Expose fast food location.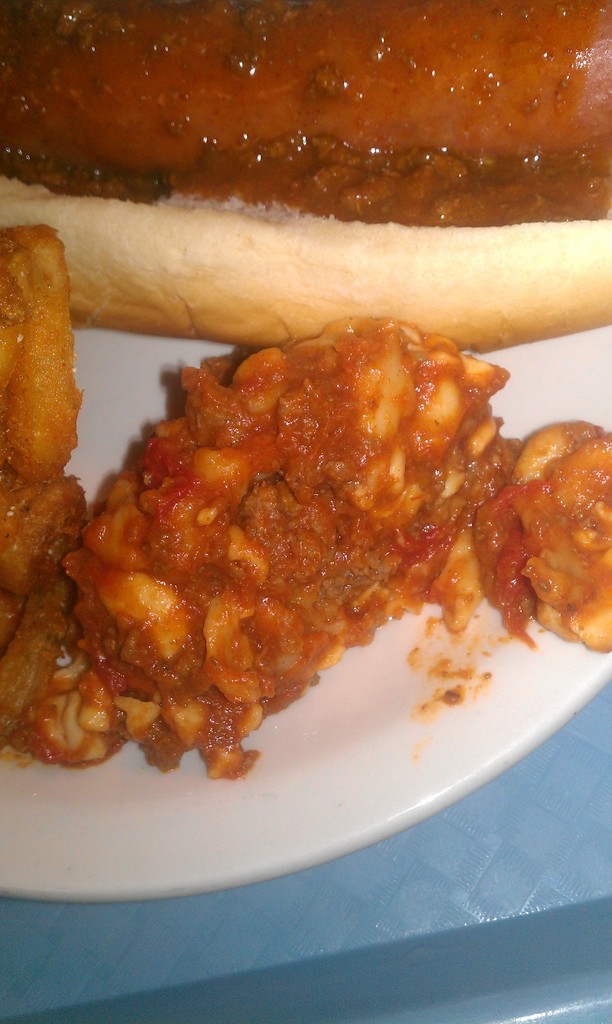
Exposed at {"x1": 0, "y1": 0, "x2": 611, "y2": 355}.
